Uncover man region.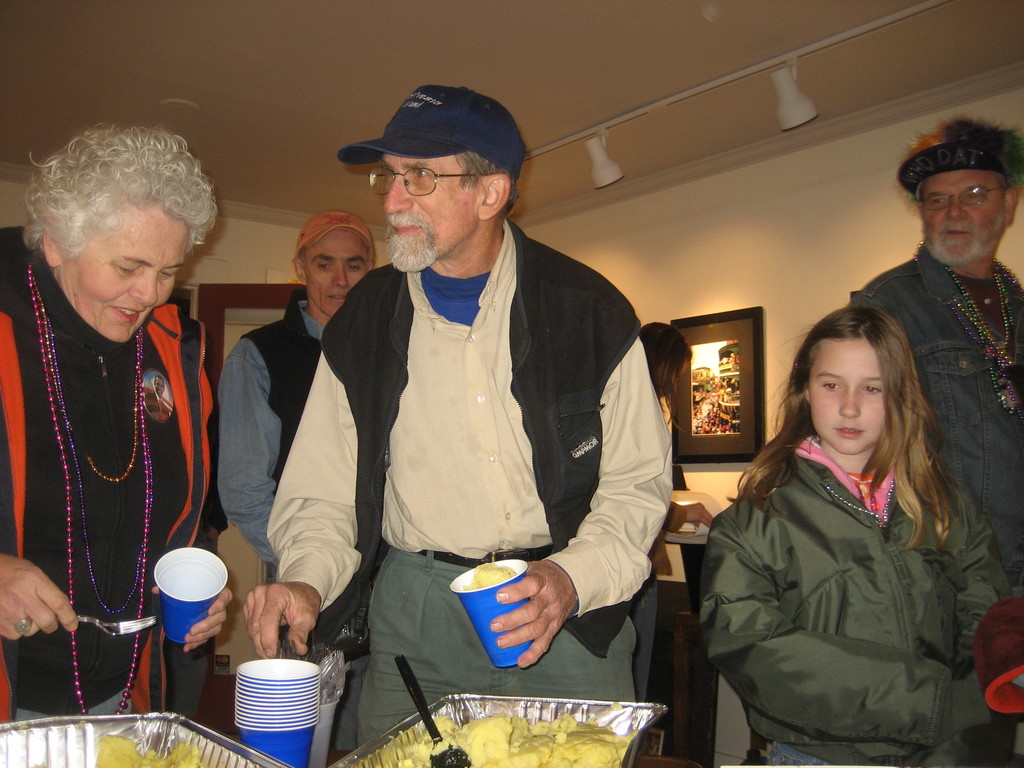
Uncovered: detection(243, 82, 677, 754).
